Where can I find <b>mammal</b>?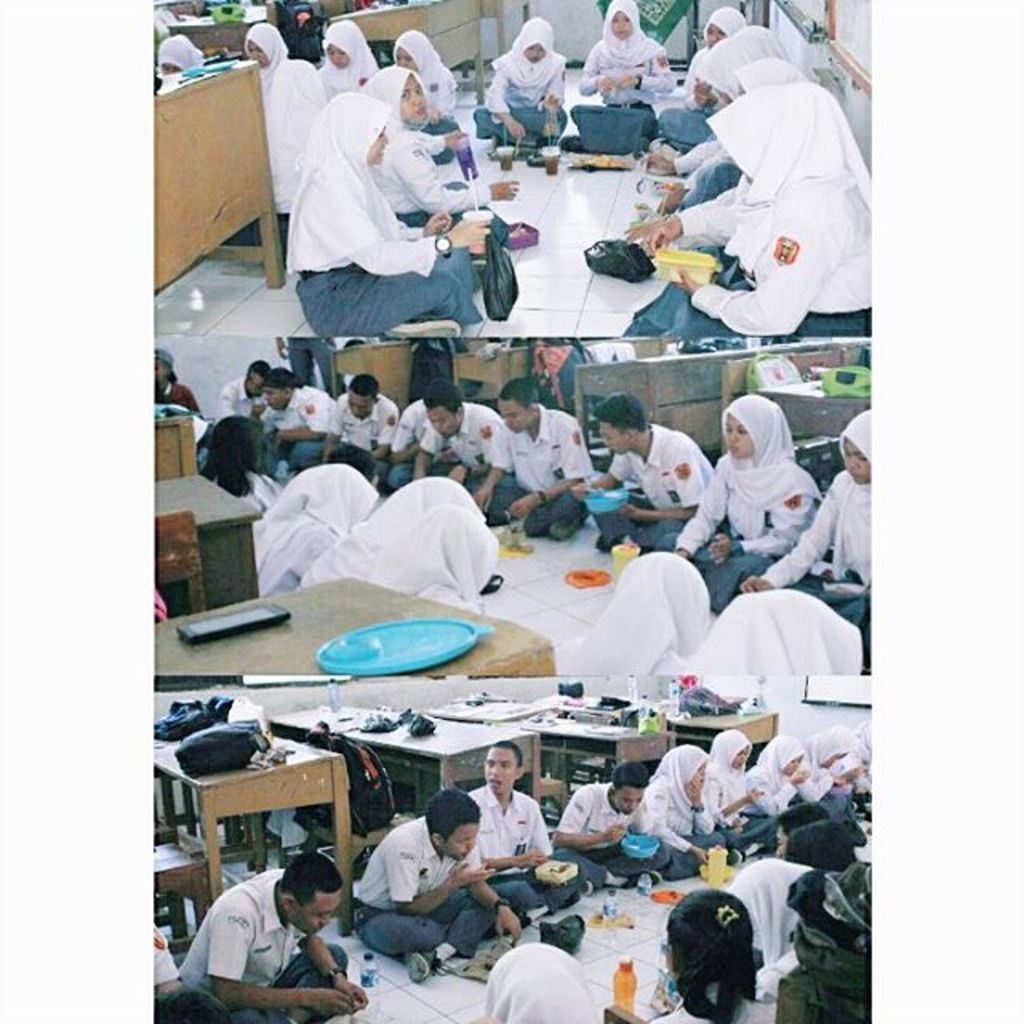
You can find it at Rect(347, 787, 522, 979).
